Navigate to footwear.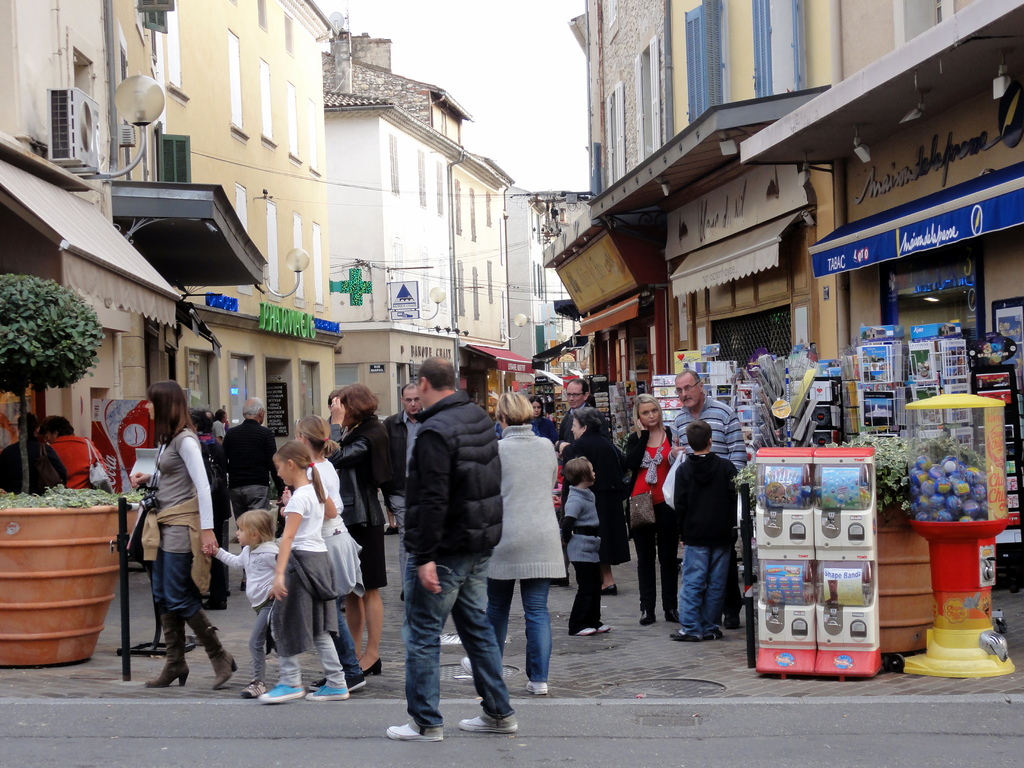
Navigation target: <bbox>237, 678, 262, 700</bbox>.
